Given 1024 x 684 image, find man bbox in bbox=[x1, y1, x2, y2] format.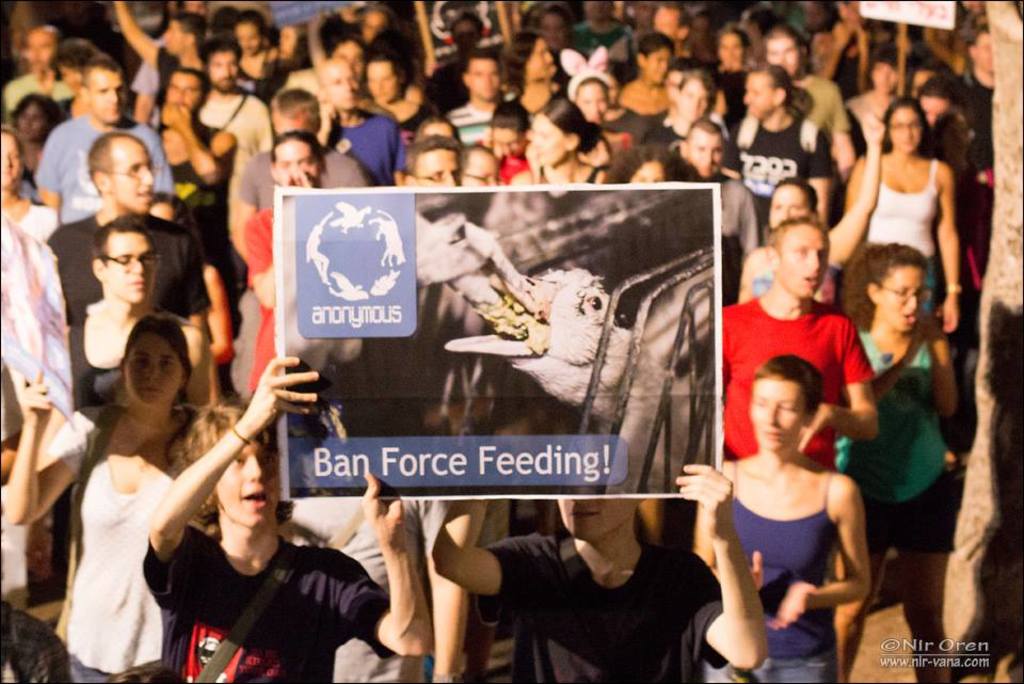
bbox=[447, 55, 500, 146].
